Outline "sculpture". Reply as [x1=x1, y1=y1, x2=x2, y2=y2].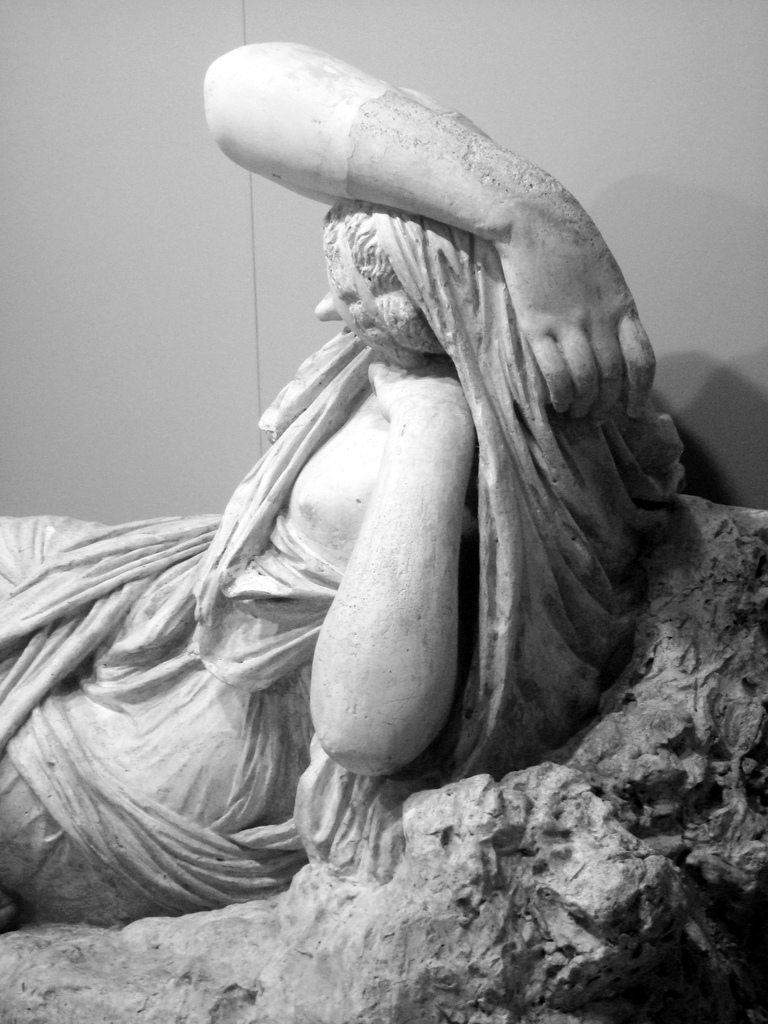
[x1=0, y1=35, x2=765, y2=1023].
